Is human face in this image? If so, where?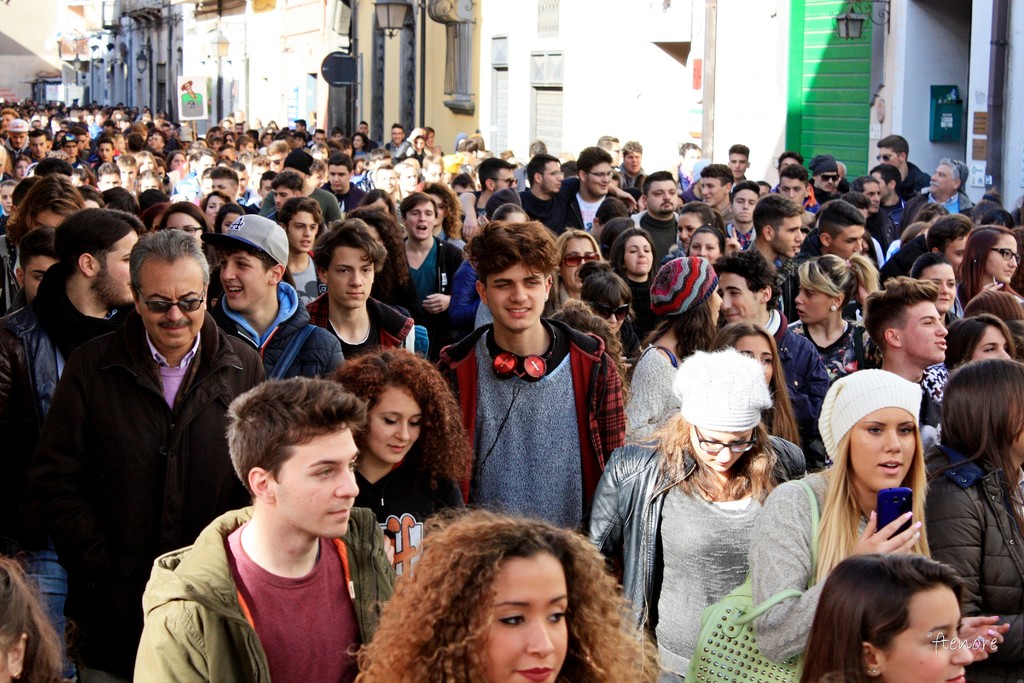
Yes, at 24 260 54 299.
